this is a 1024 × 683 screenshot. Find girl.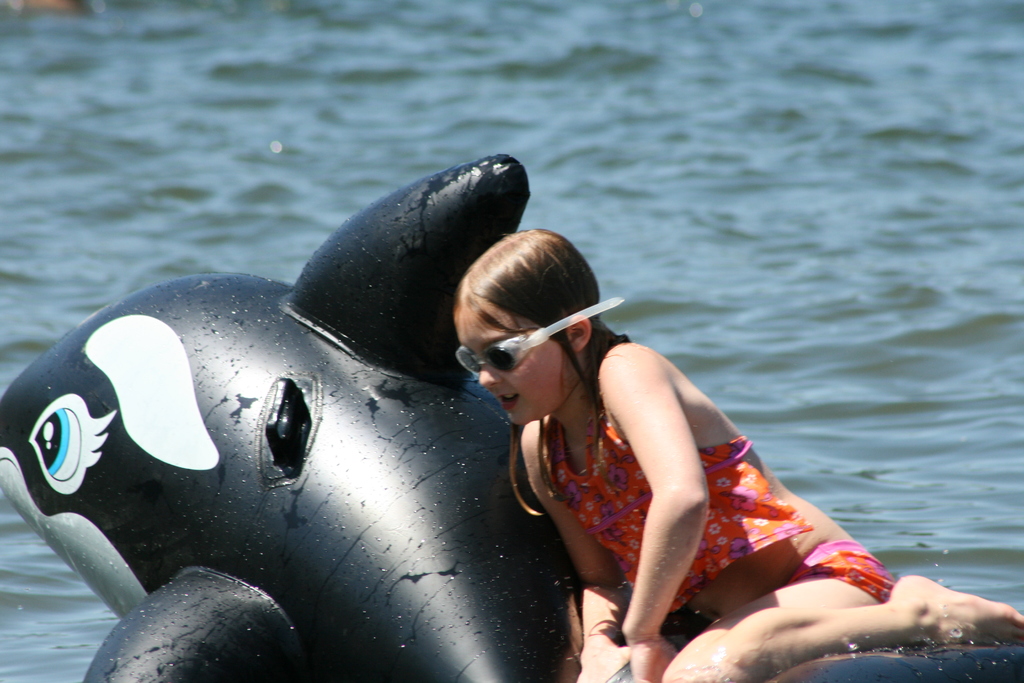
Bounding box: [455,226,1023,682].
